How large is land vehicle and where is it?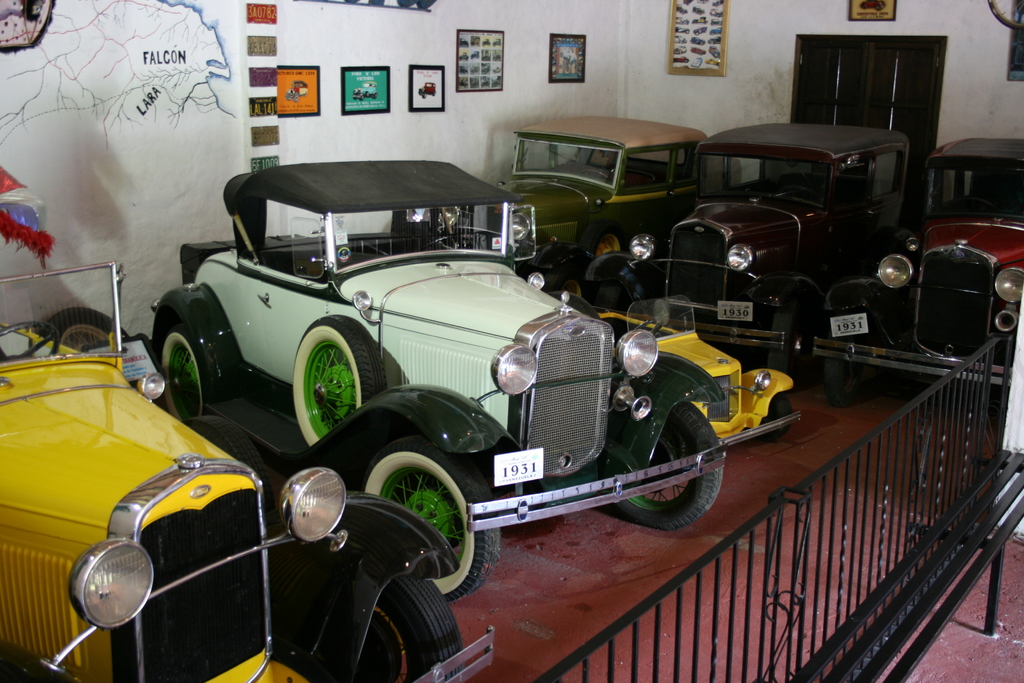
Bounding box: bbox=[818, 136, 1023, 415].
